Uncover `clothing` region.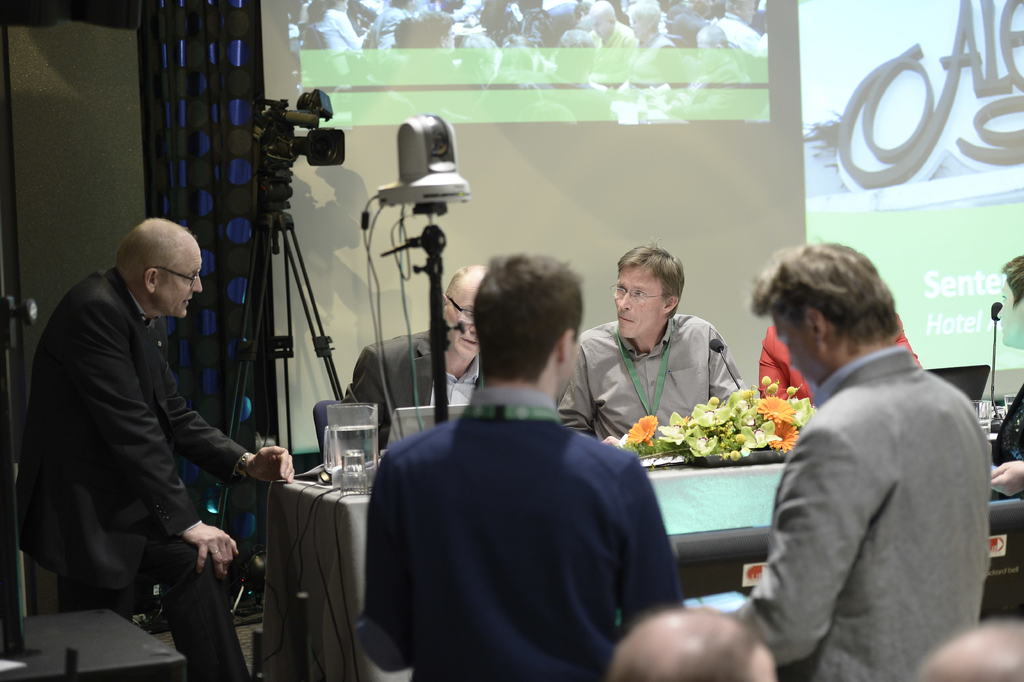
Uncovered: (366,378,684,681).
